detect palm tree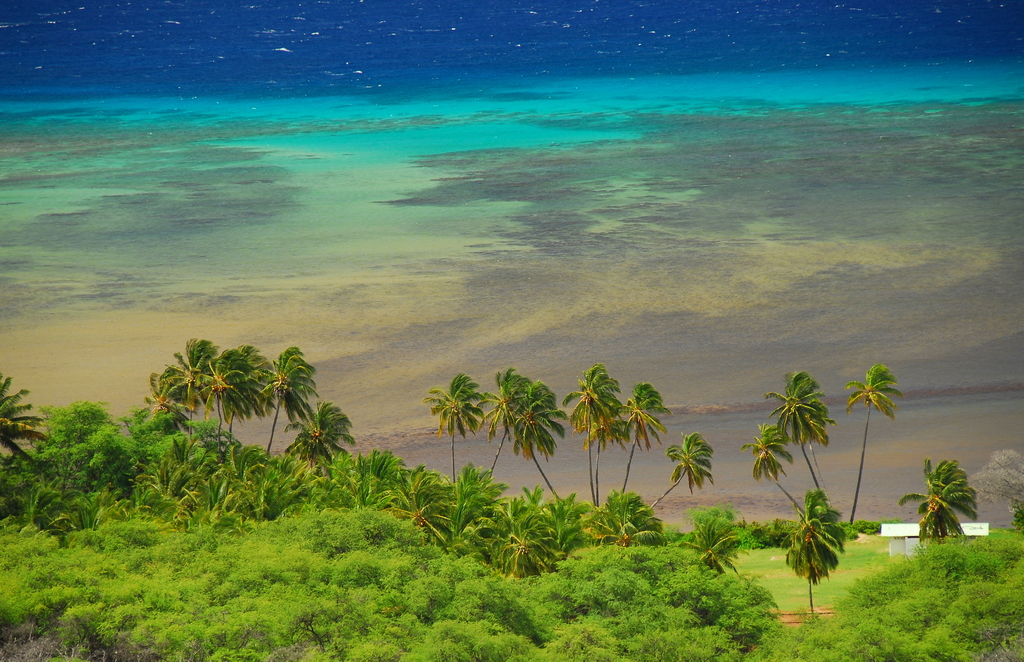
[x1=845, y1=363, x2=902, y2=531]
